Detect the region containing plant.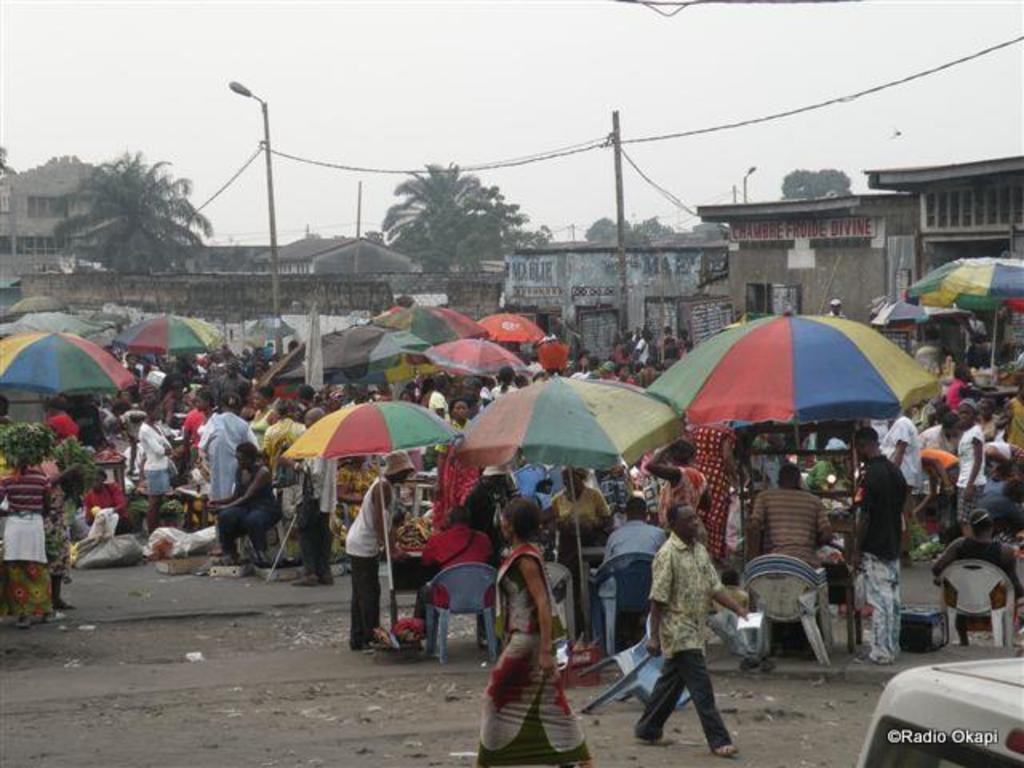
region(0, 424, 53, 472).
